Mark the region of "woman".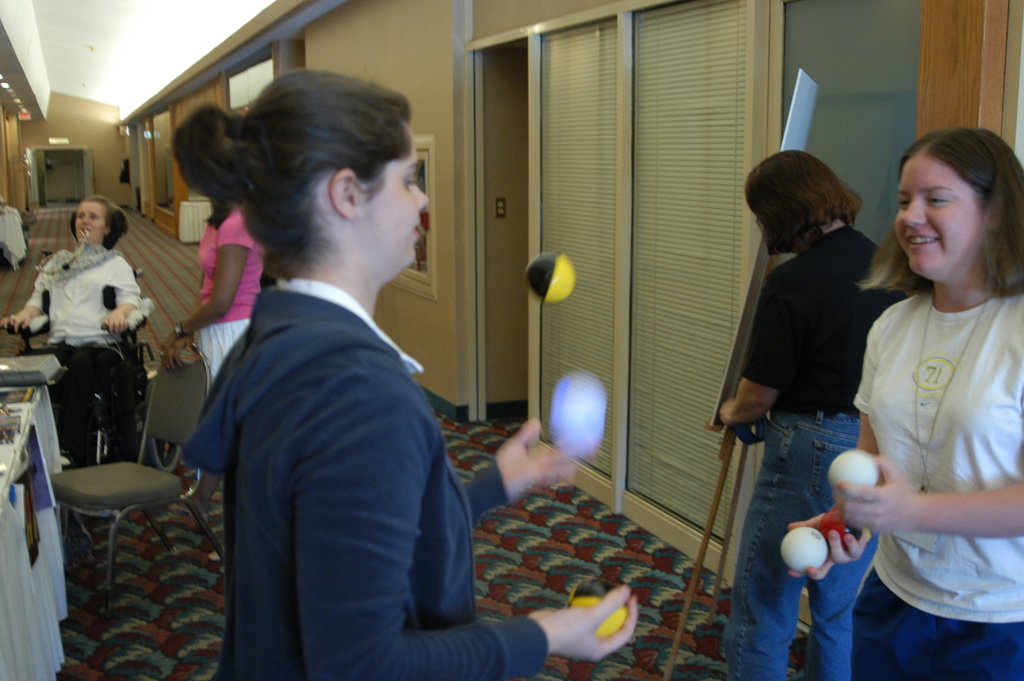
Region: 171,196,272,417.
